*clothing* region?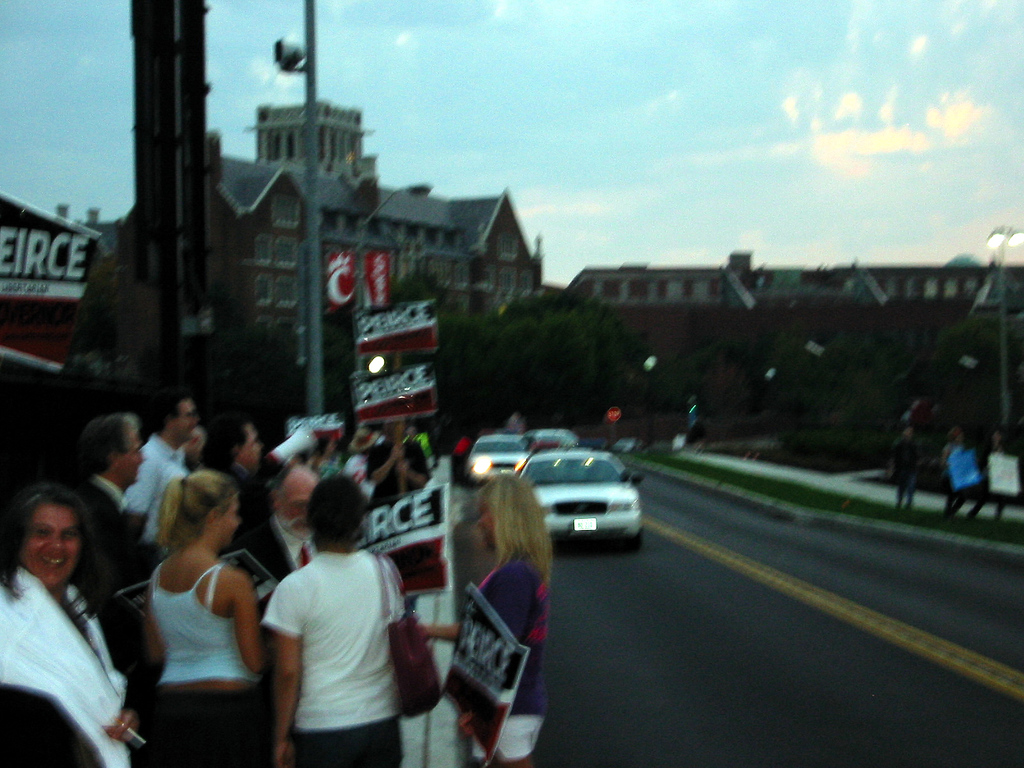
bbox(944, 440, 971, 506)
